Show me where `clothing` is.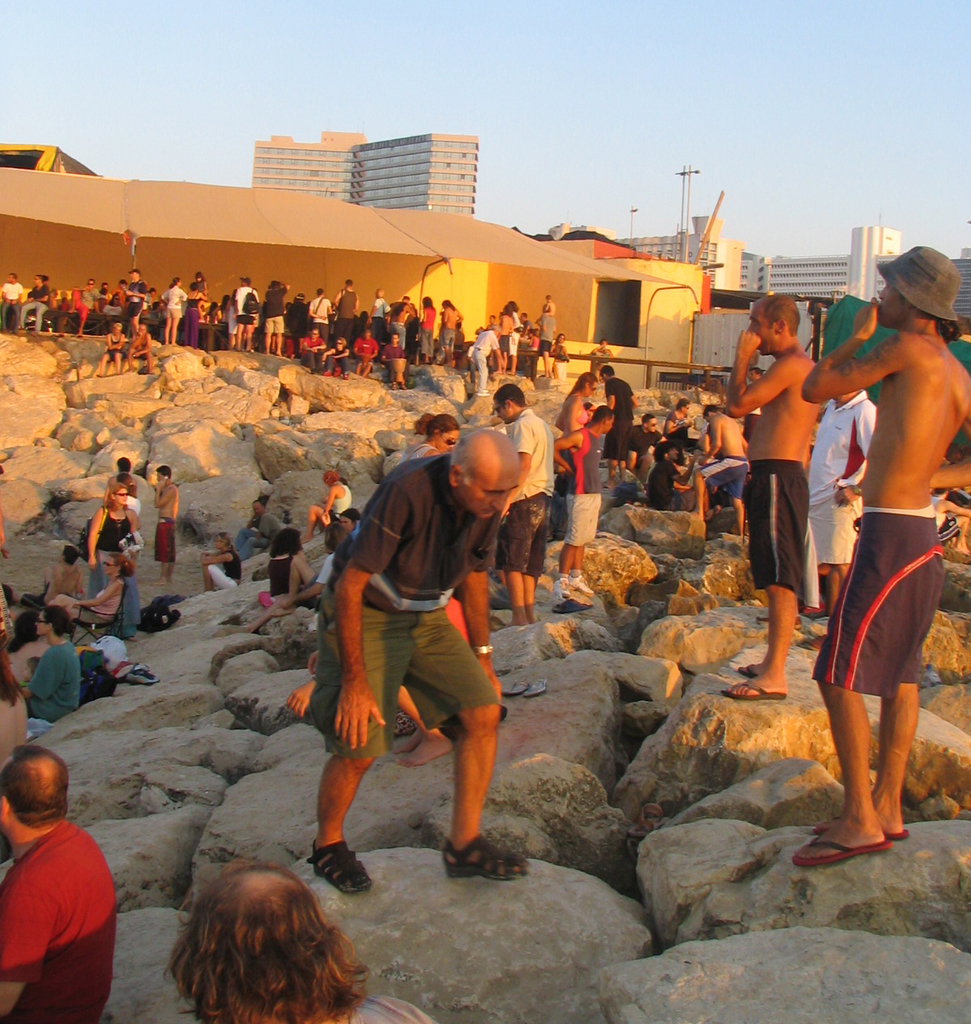
`clothing` is at (702,453,748,501).
